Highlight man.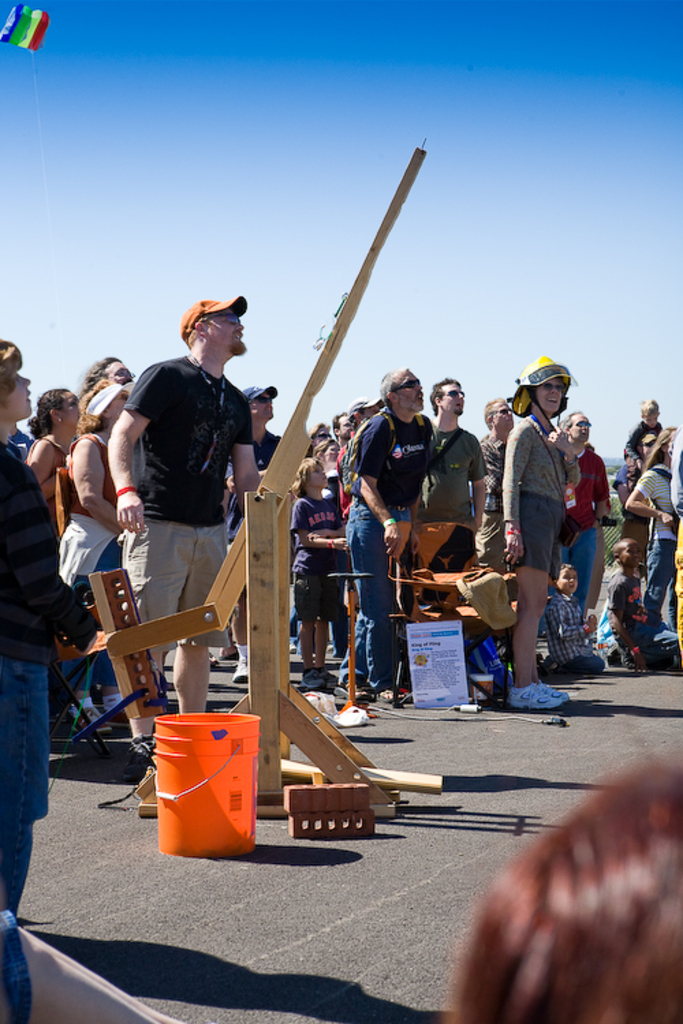
Highlighted region: (left=86, top=348, right=138, bottom=395).
